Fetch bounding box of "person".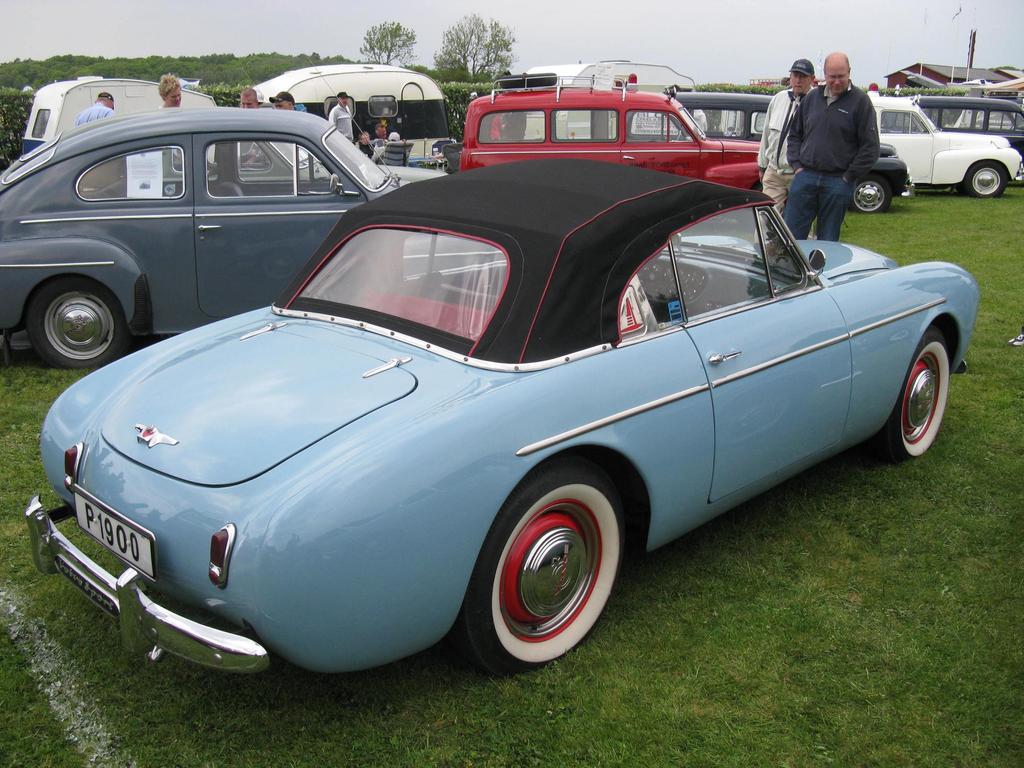
Bbox: [left=238, top=88, right=264, bottom=110].
